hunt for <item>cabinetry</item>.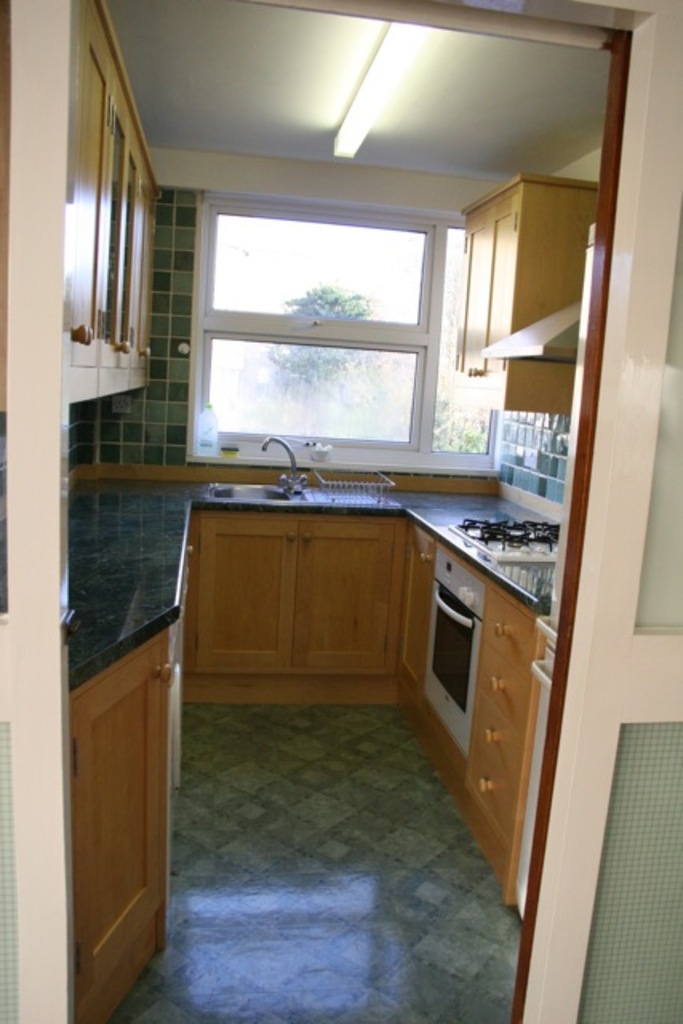
Hunted down at {"left": 61, "top": 598, "right": 190, "bottom": 1006}.
